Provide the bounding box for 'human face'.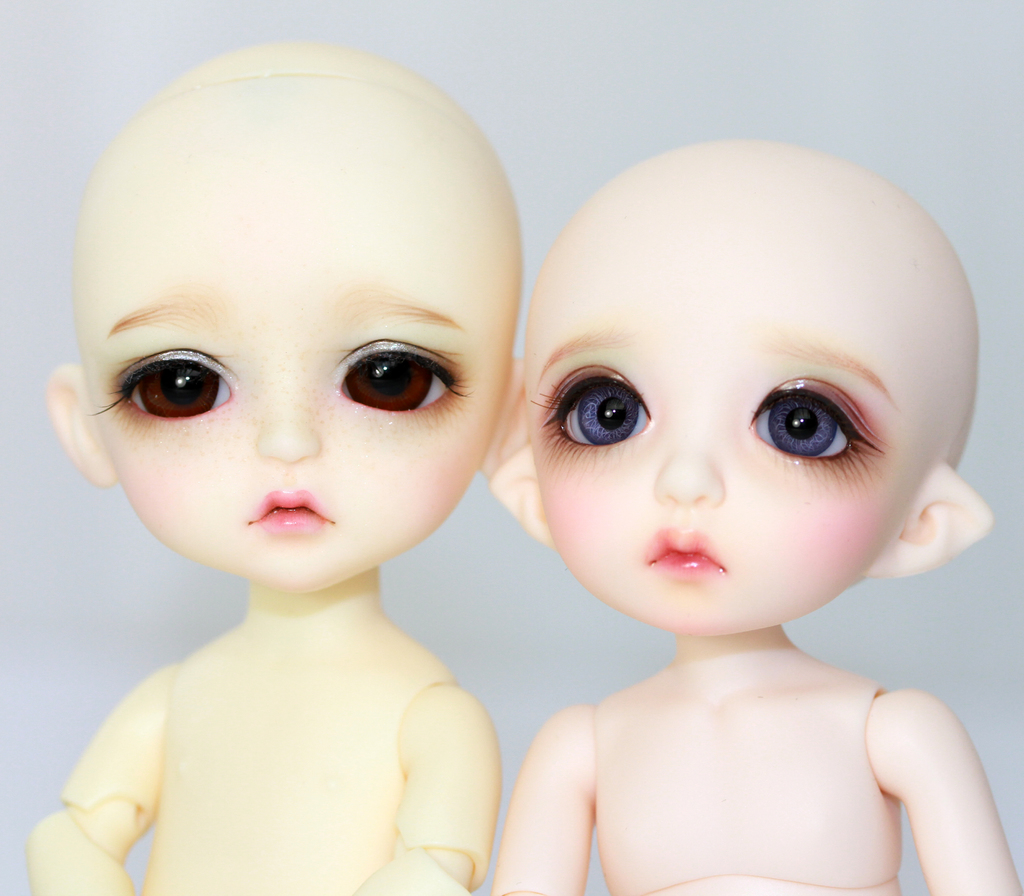
pyautogui.locateOnScreen(94, 133, 501, 598).
